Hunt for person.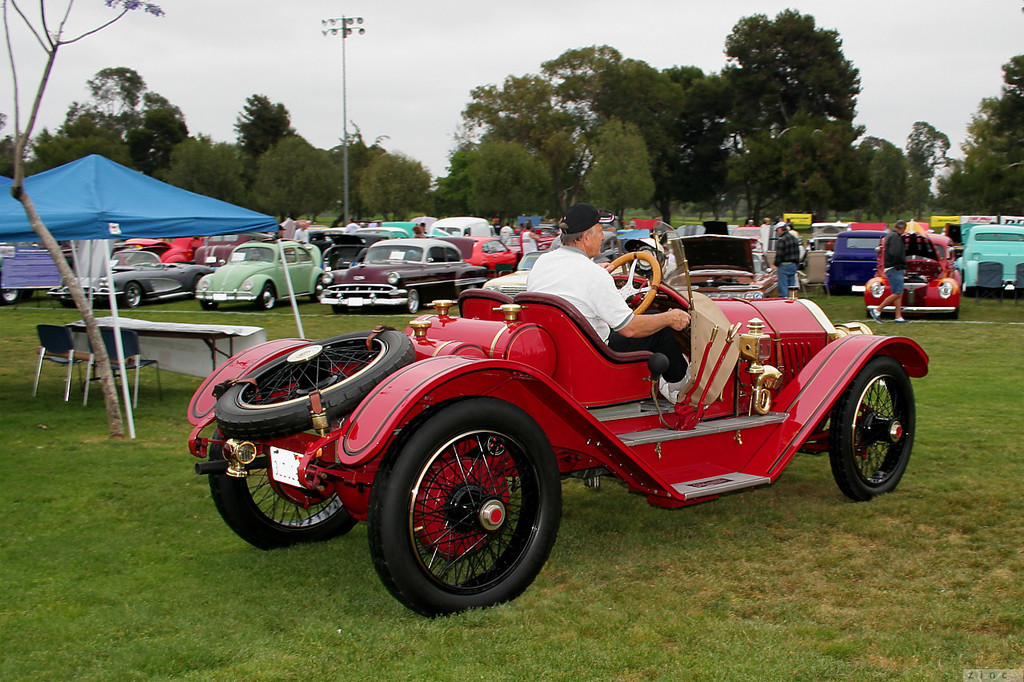
Hunted down at [293,222,310,241].
